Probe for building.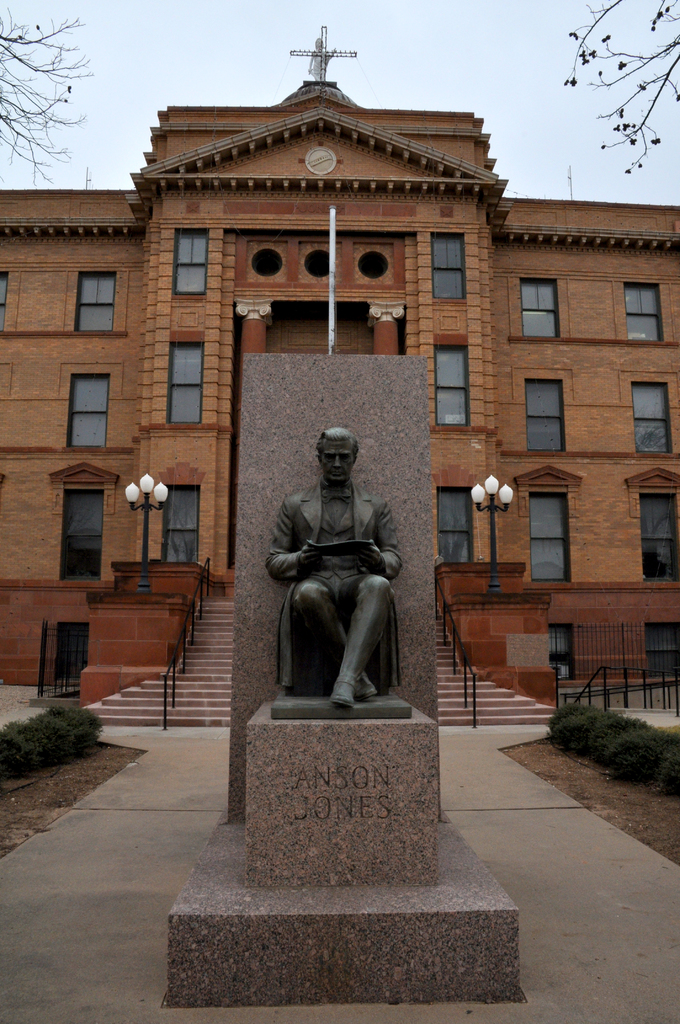
Probe result: bbox=[0, 29, 679, 706].
